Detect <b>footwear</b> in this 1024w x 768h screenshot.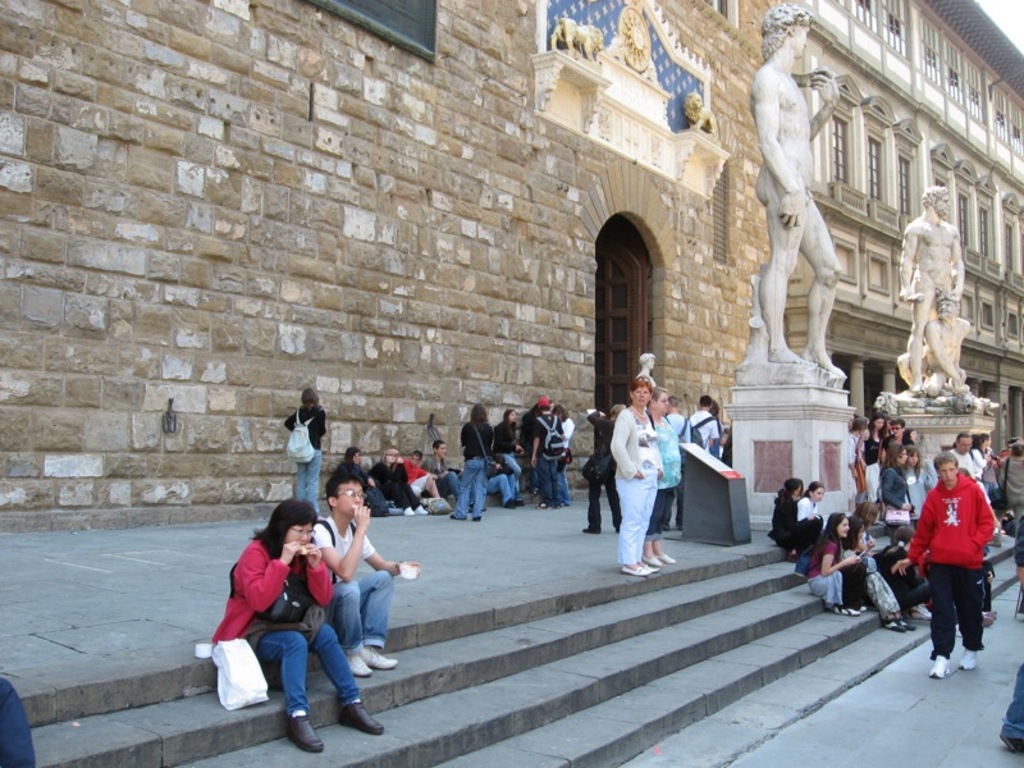
Detection: pyautogui.locateOnScreen(655, 549, 671, 563).
